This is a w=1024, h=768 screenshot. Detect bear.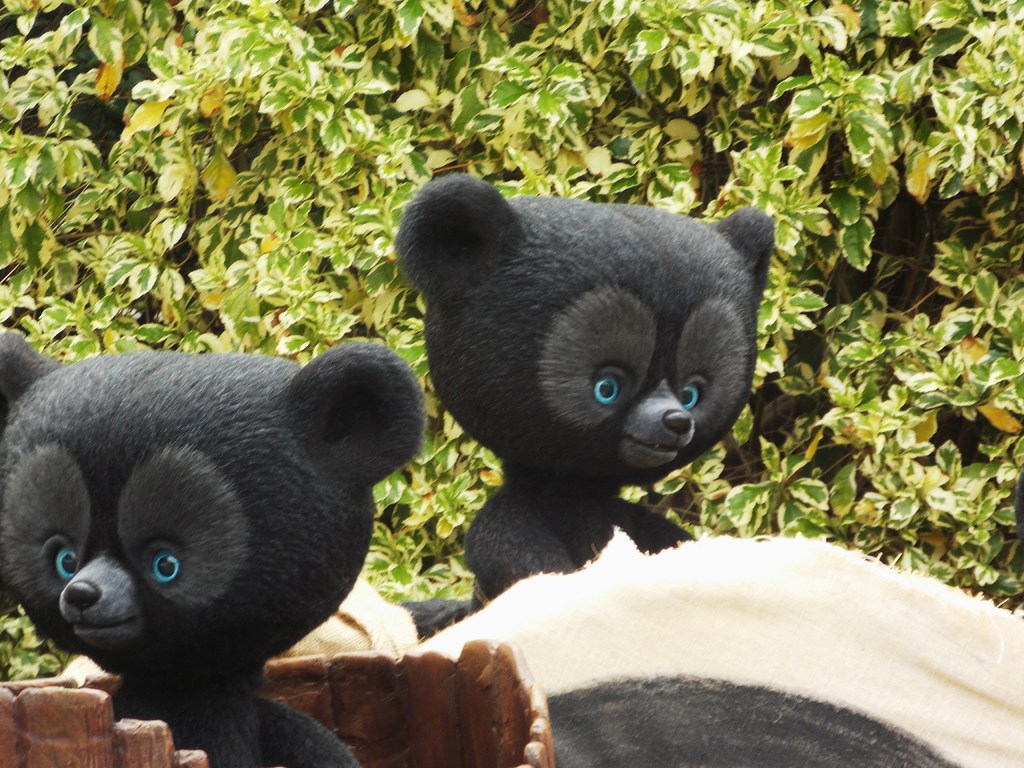
l=392, t=172, r=779, b=615.
